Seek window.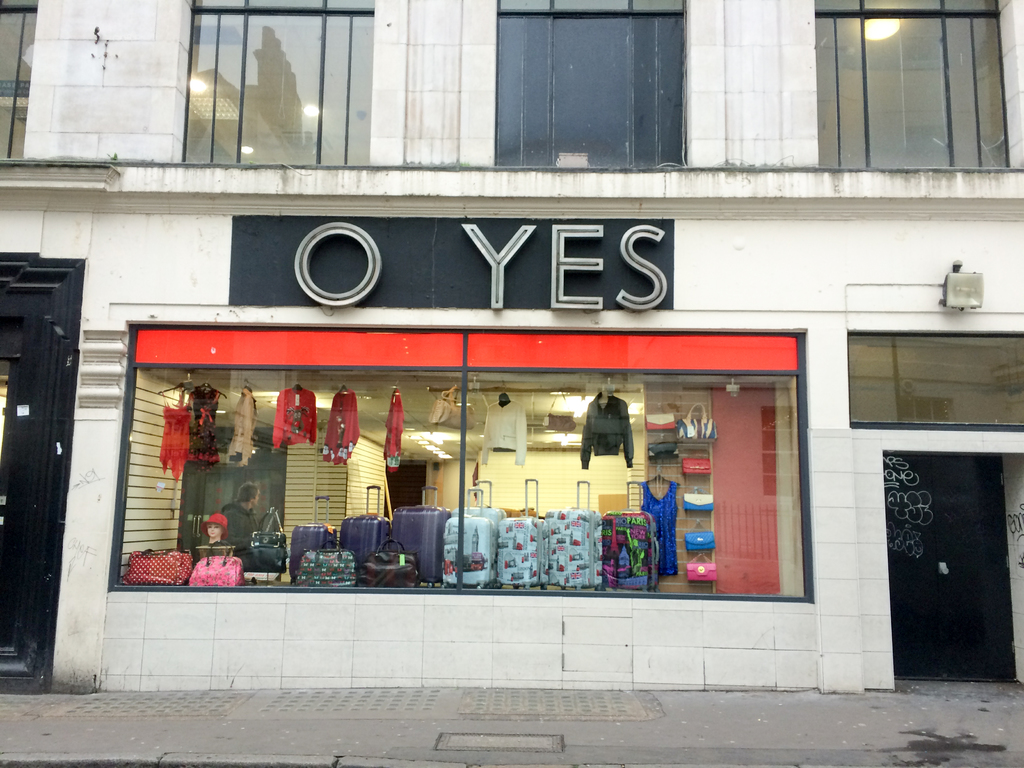
<bbox>0, 1, 30, 157</bbox>.
